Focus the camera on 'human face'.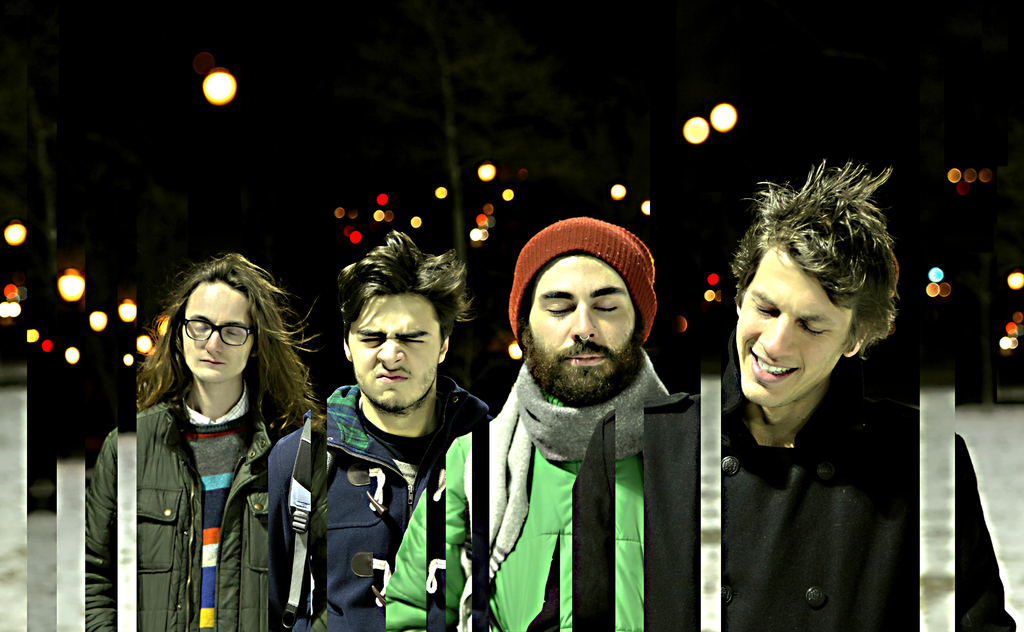
Focus region: box(172, 284, 268, 385).
